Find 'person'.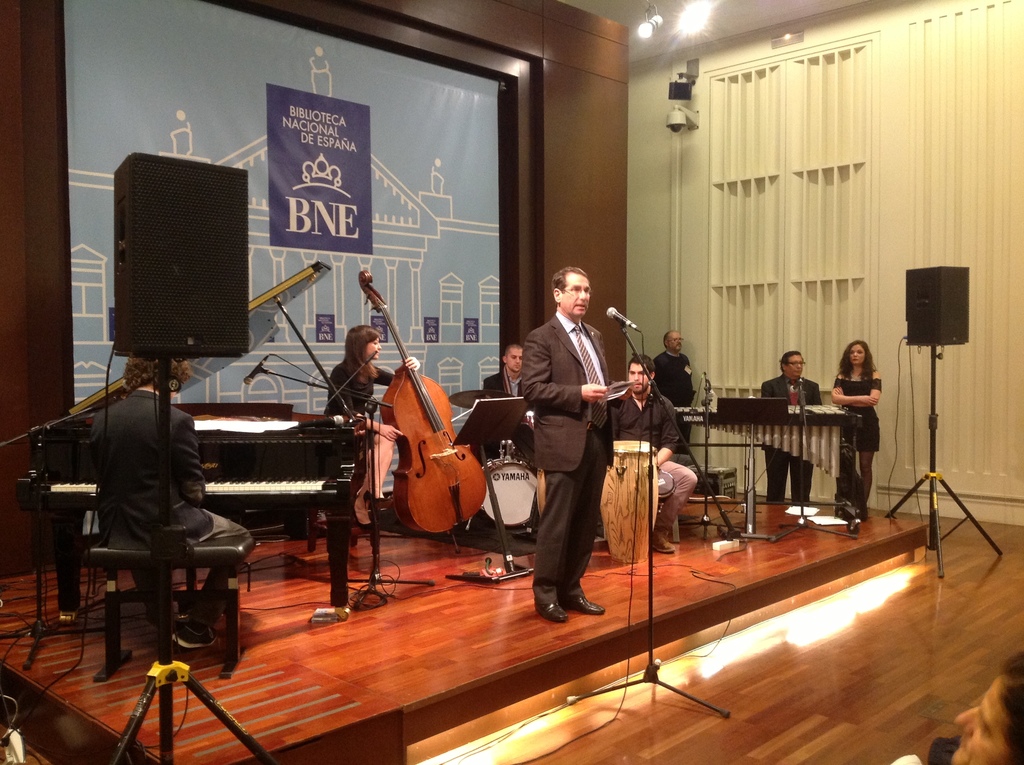
bbox=(88, 357, 262, 661).
